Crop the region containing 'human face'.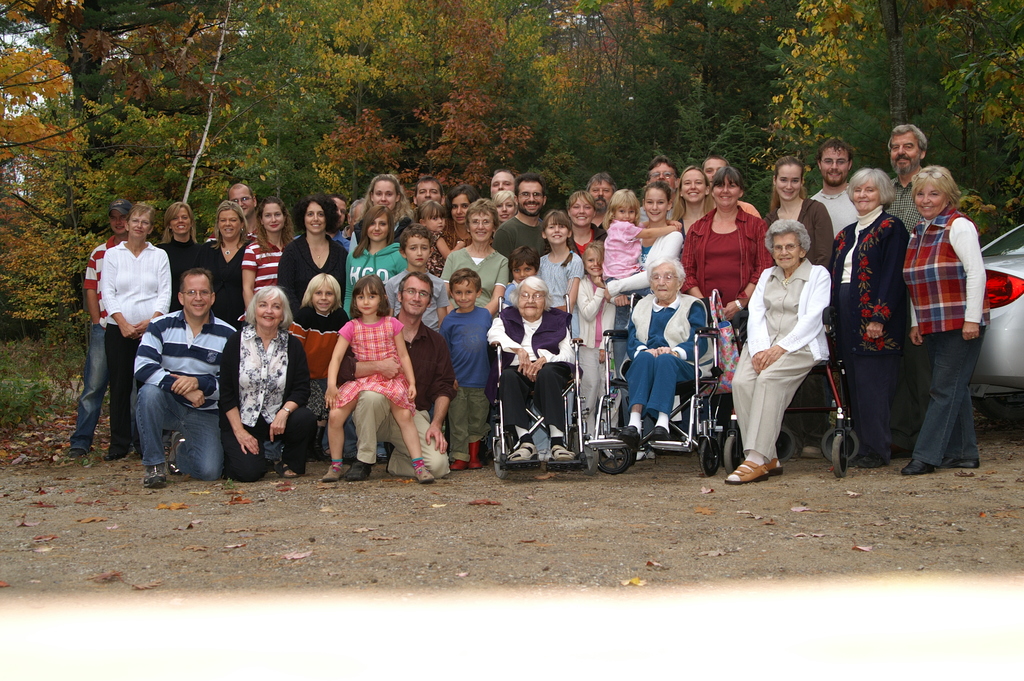
Crop region: (x1=547, y1=215, x2=568, y2=243).
